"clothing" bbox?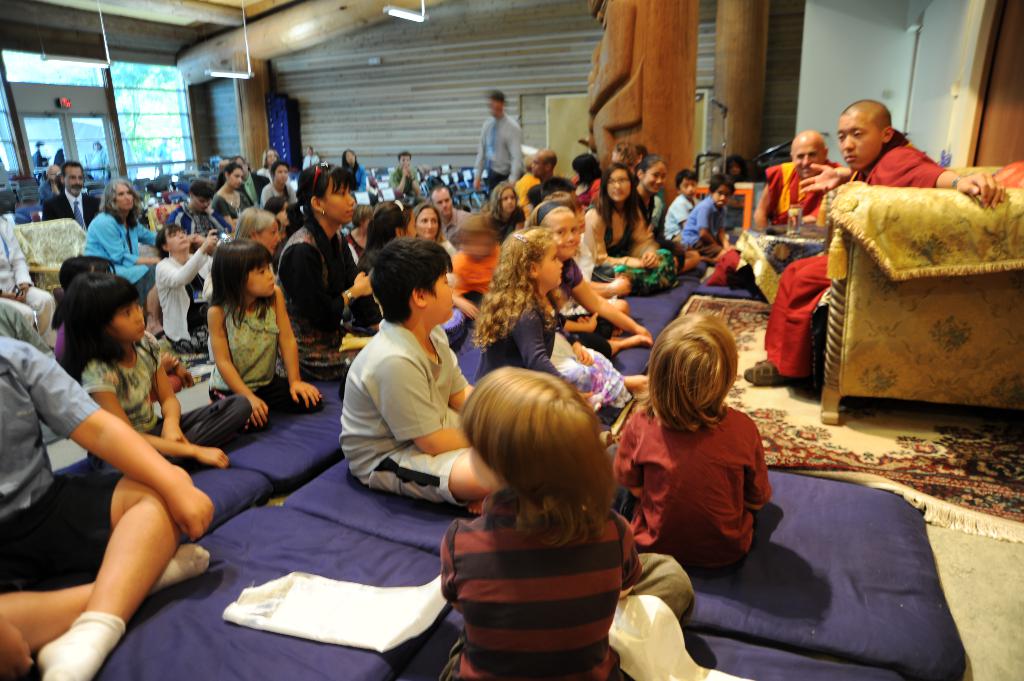
{"left": 476, "top": 296, "right": 568, "bottom": 389}
